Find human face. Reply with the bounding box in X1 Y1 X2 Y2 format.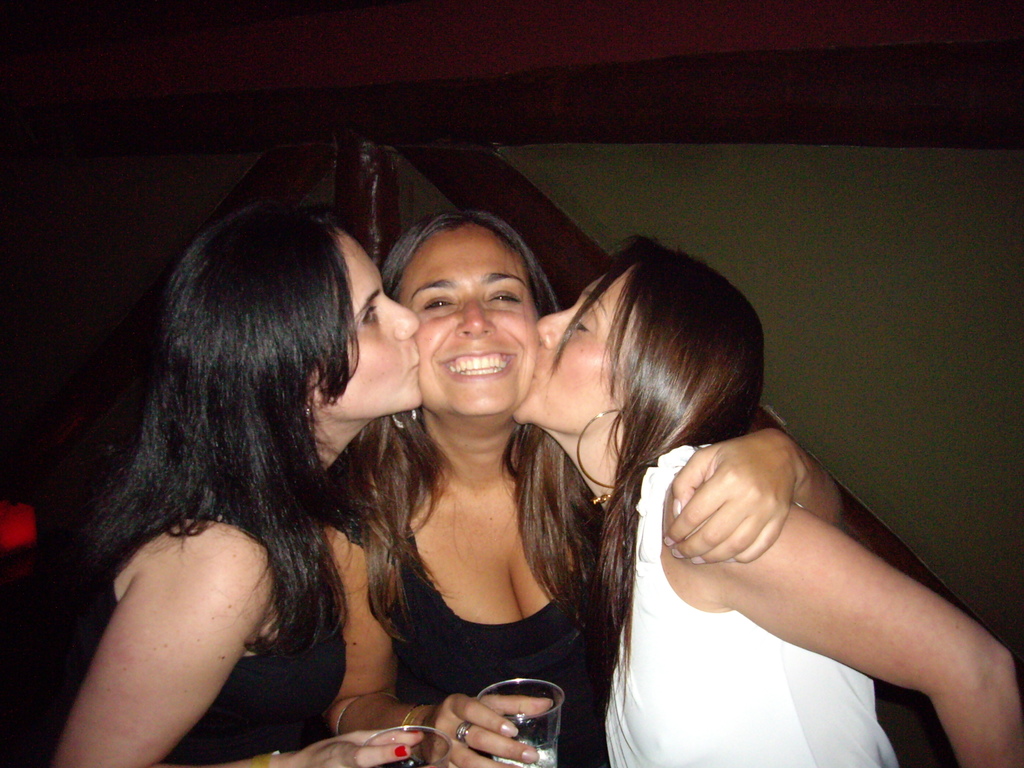
317 223 426 420.
